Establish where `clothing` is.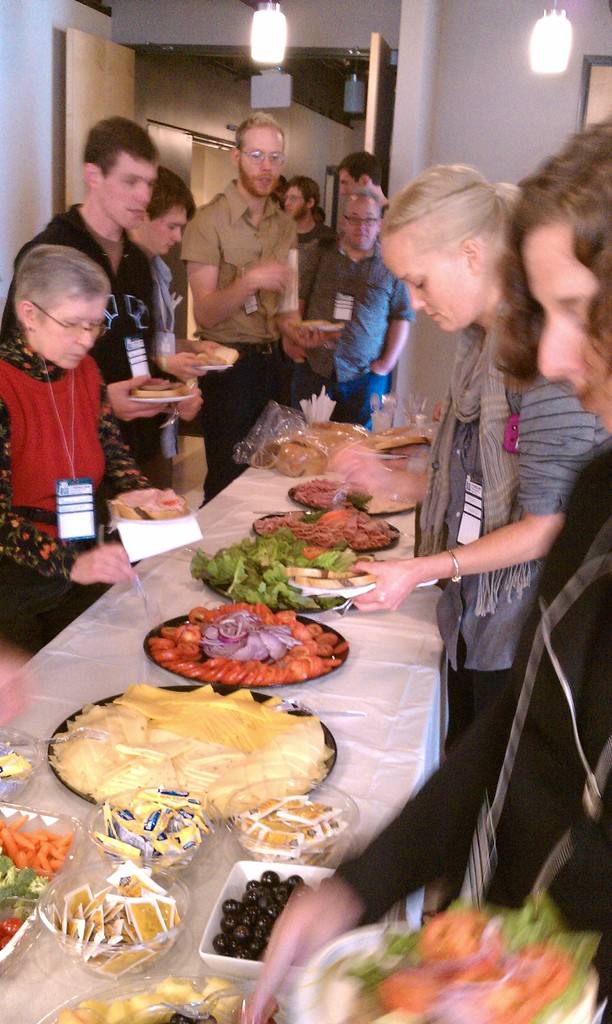
Established at (183, 170, 302, 485).
